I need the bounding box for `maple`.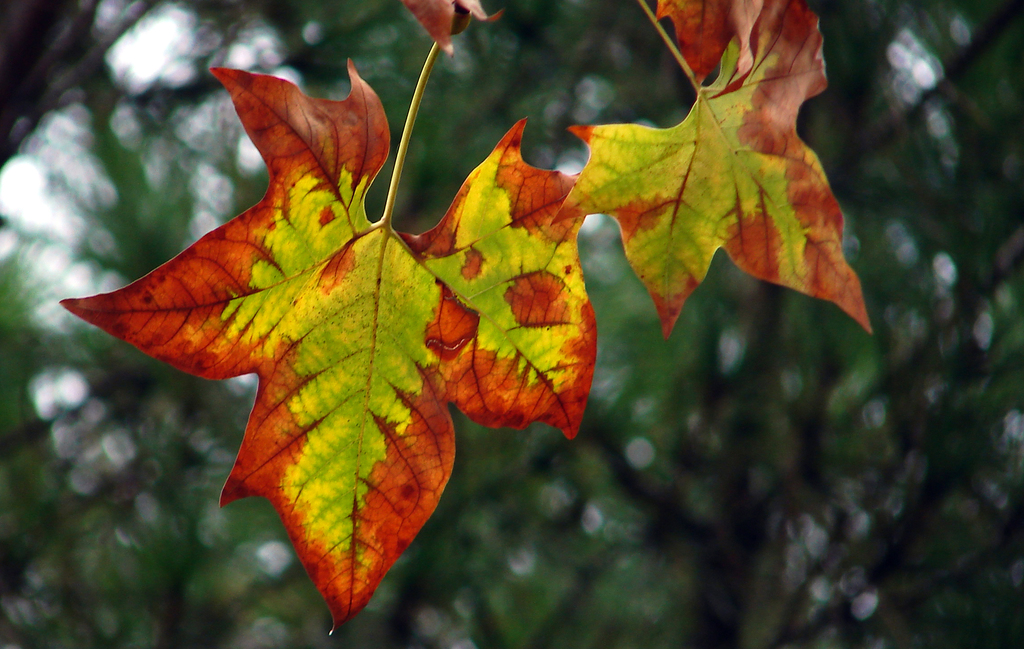
Here it is: x1=550, y1=0, x2=878, y2=347.
